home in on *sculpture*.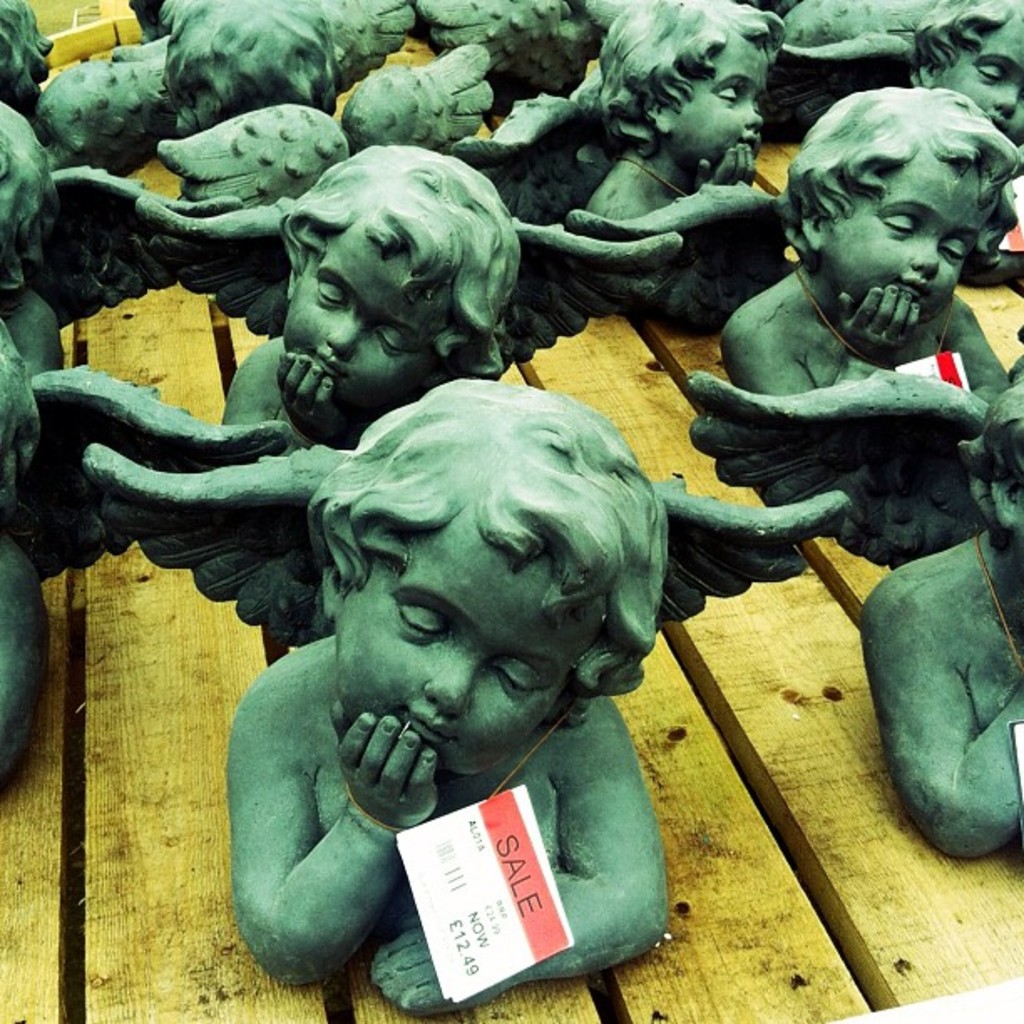
Homed in at left=0, top=100, right=246, bottom=380.
